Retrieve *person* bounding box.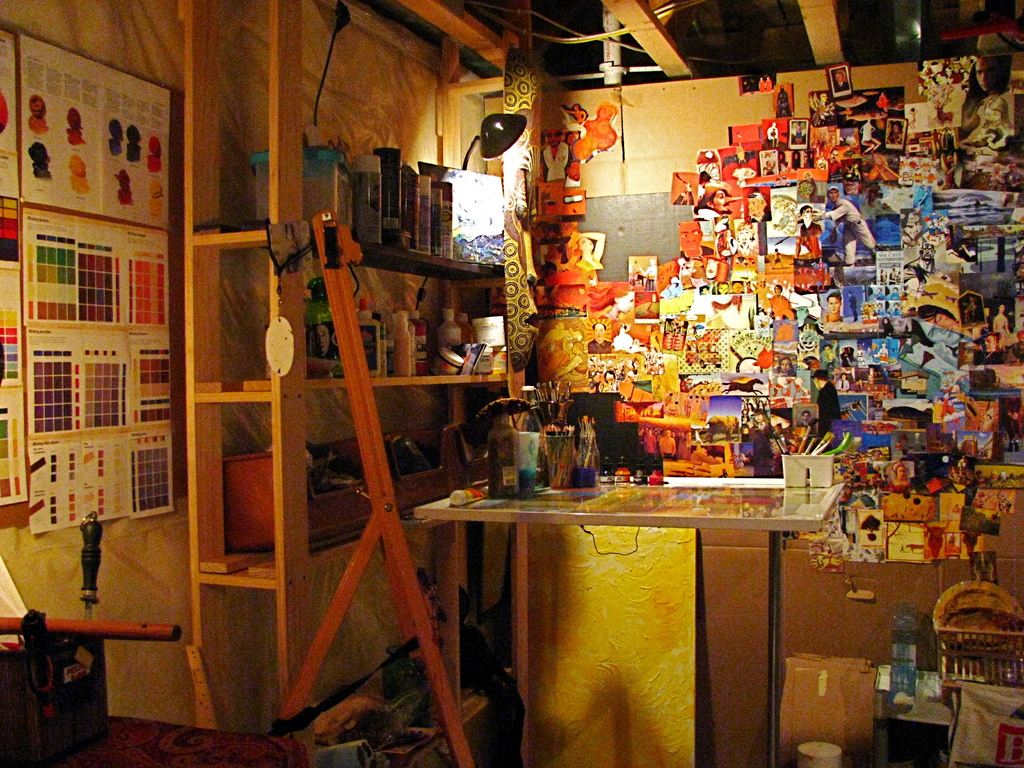
Bounding box: bbox(589, 324, 610, 352).
